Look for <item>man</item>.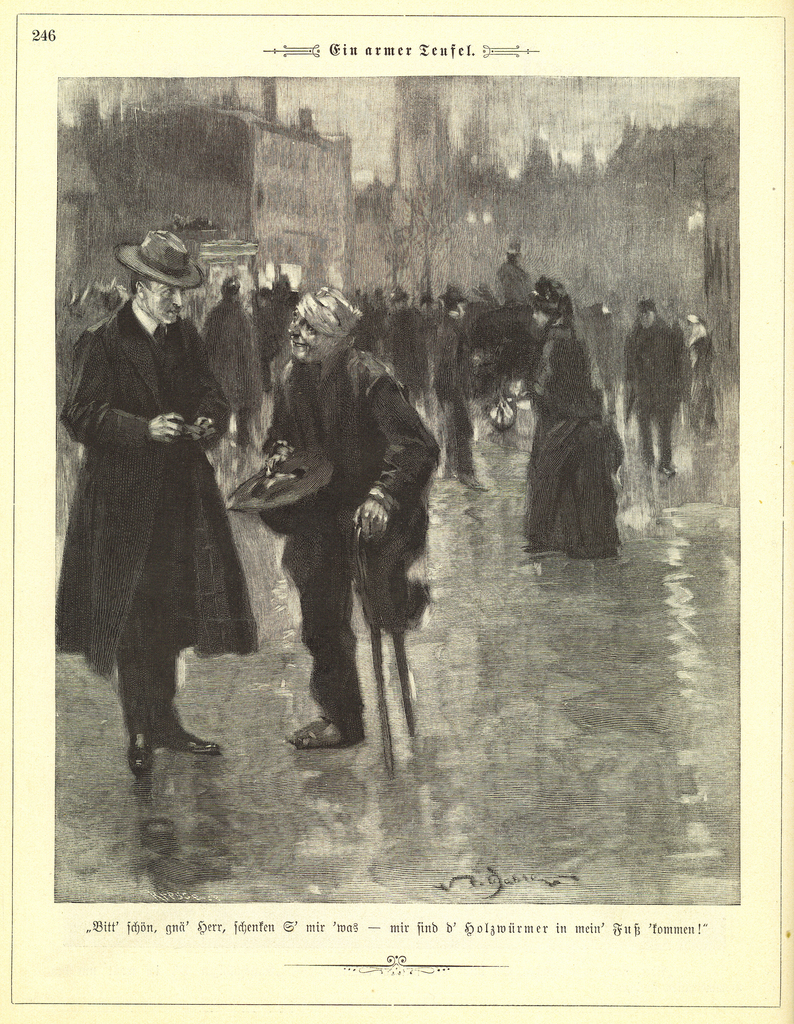
Found: [x1=592, y1=303, x2=627, y2=414].
